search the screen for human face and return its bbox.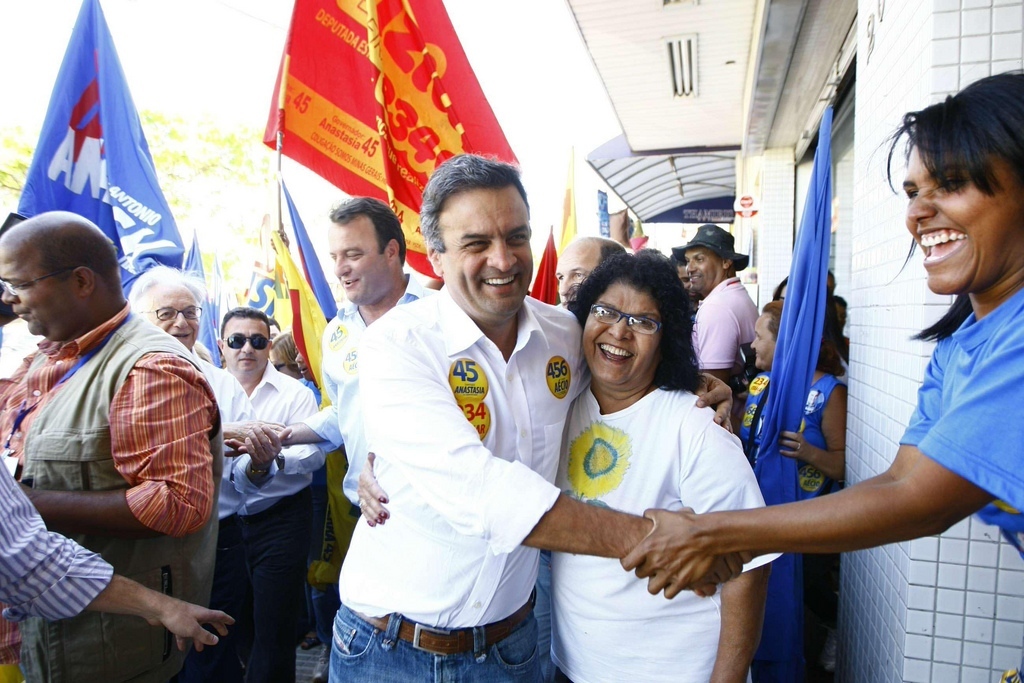
Found: [left=221, top=319, right=269, bottom=372].
